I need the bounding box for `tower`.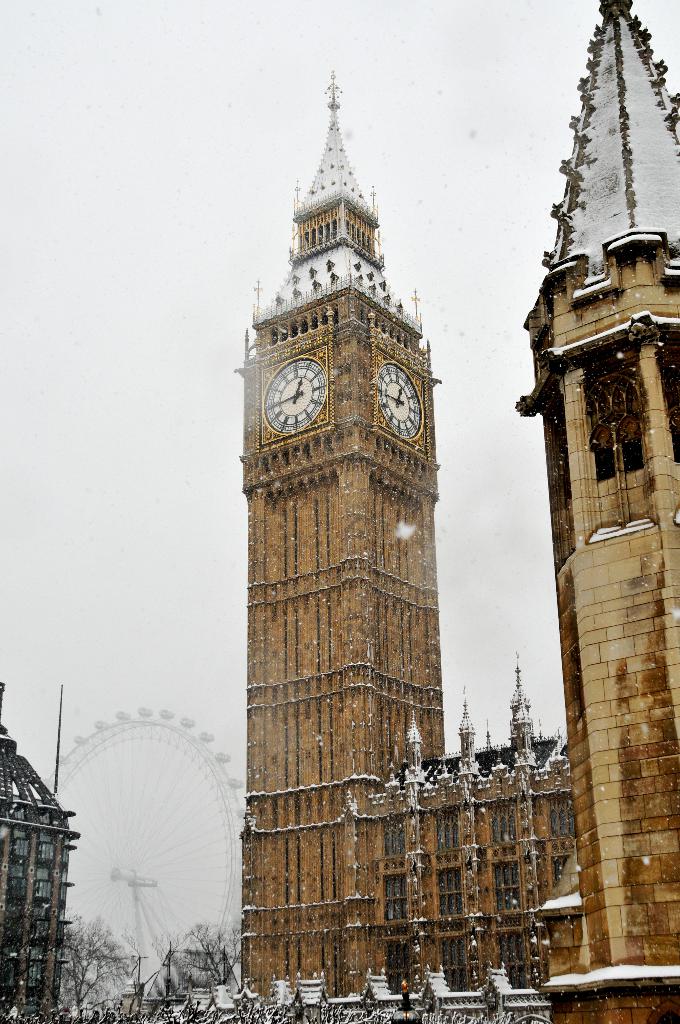
Here it is: rect(239, 72, 449, 1023).
